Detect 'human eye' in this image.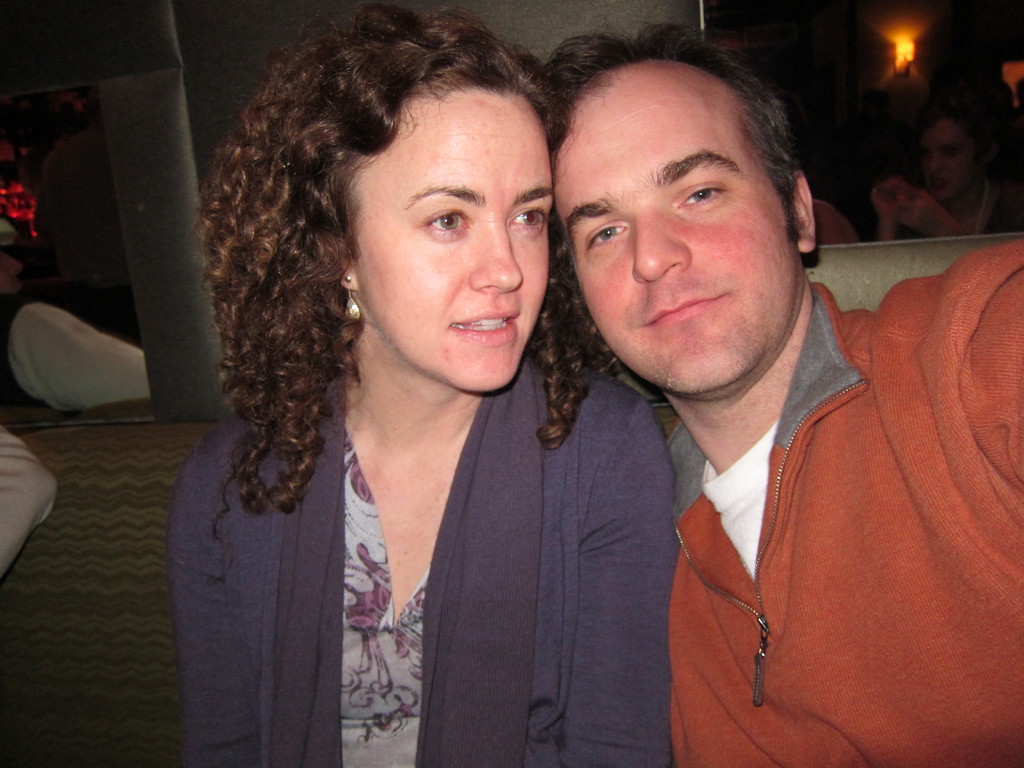
Detection: x1=504 y1=204 x2=550 y2=241.
